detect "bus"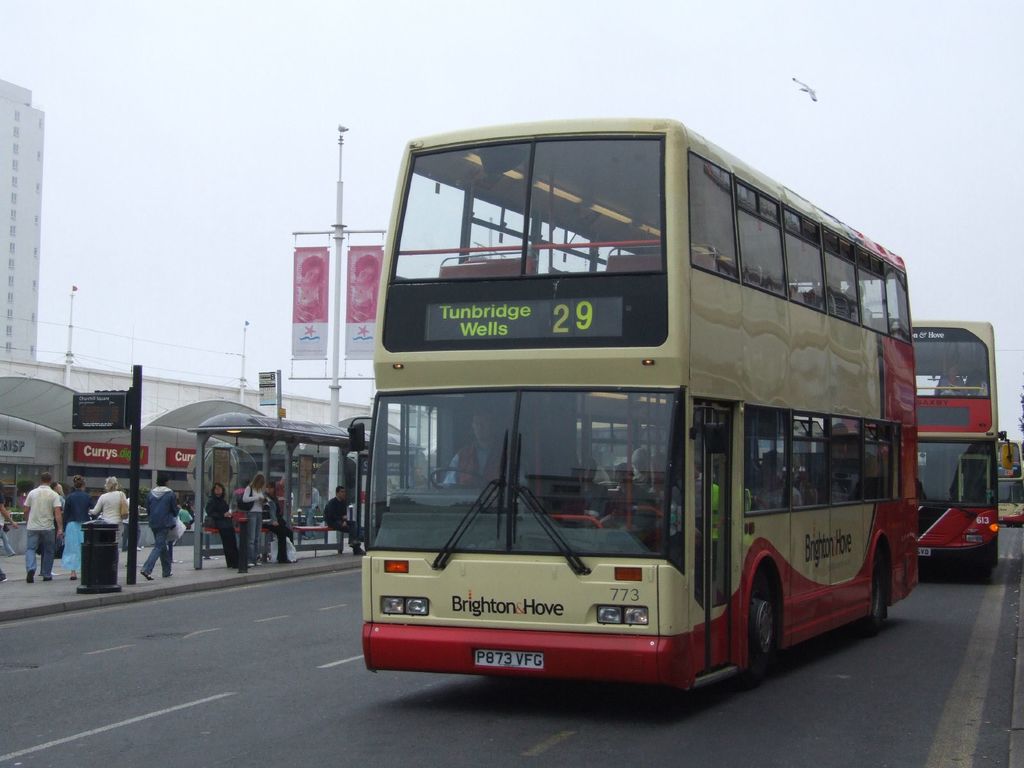
<region>868, 321, 1019, 582</region>
